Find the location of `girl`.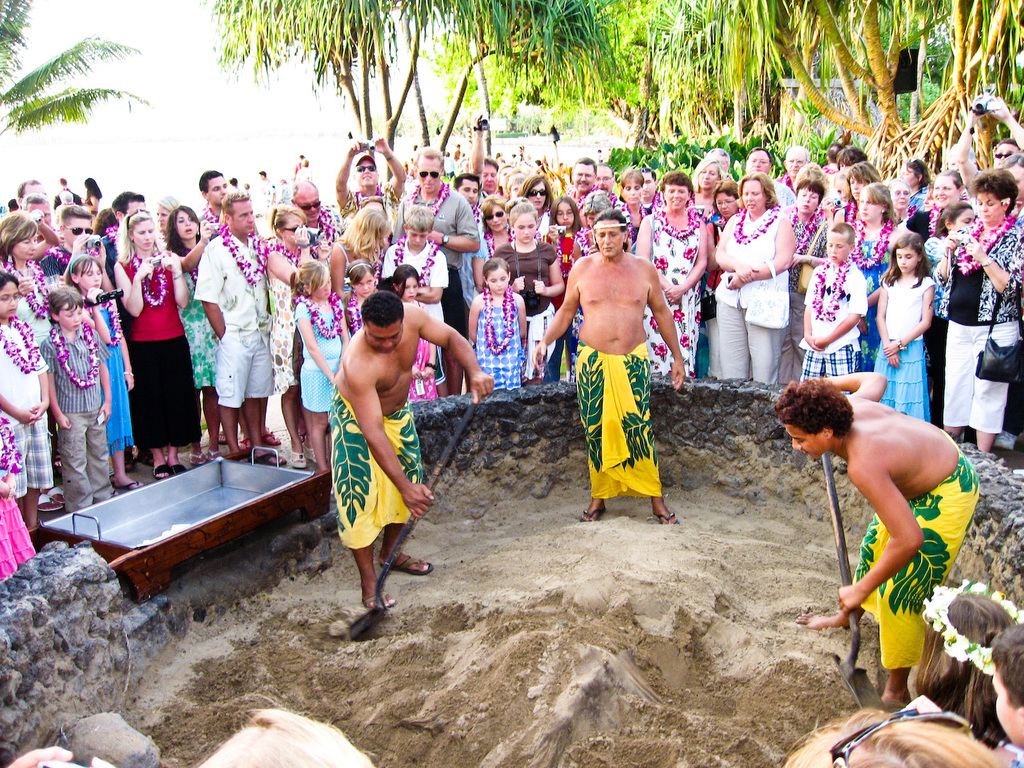
Location: <box>0,413,36,578</box>.
